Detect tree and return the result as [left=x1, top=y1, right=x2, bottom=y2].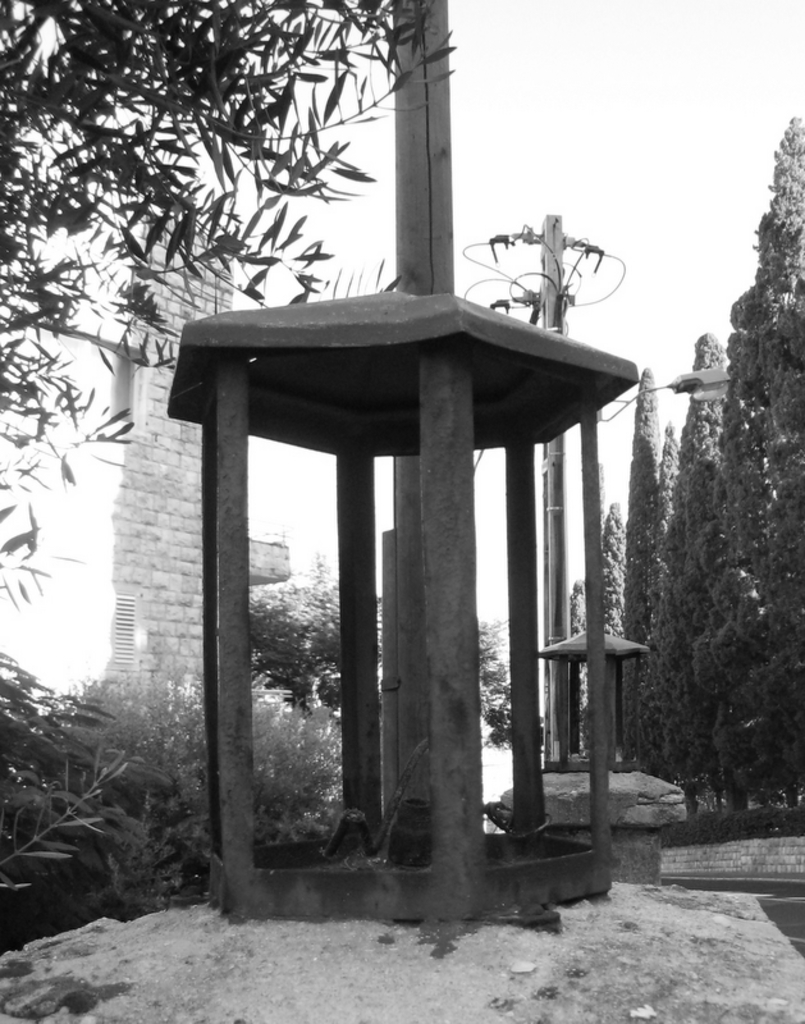
[left=0, top=640, right=219, bottom=948].
